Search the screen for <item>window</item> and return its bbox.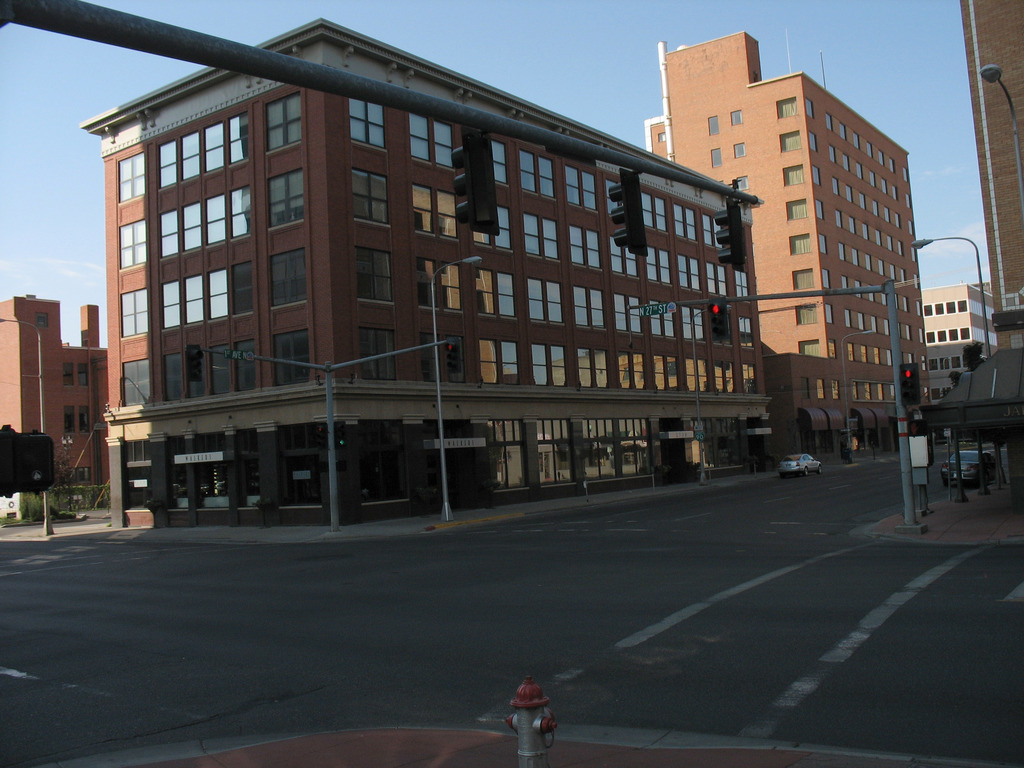
Found: 209,193,223,243.
